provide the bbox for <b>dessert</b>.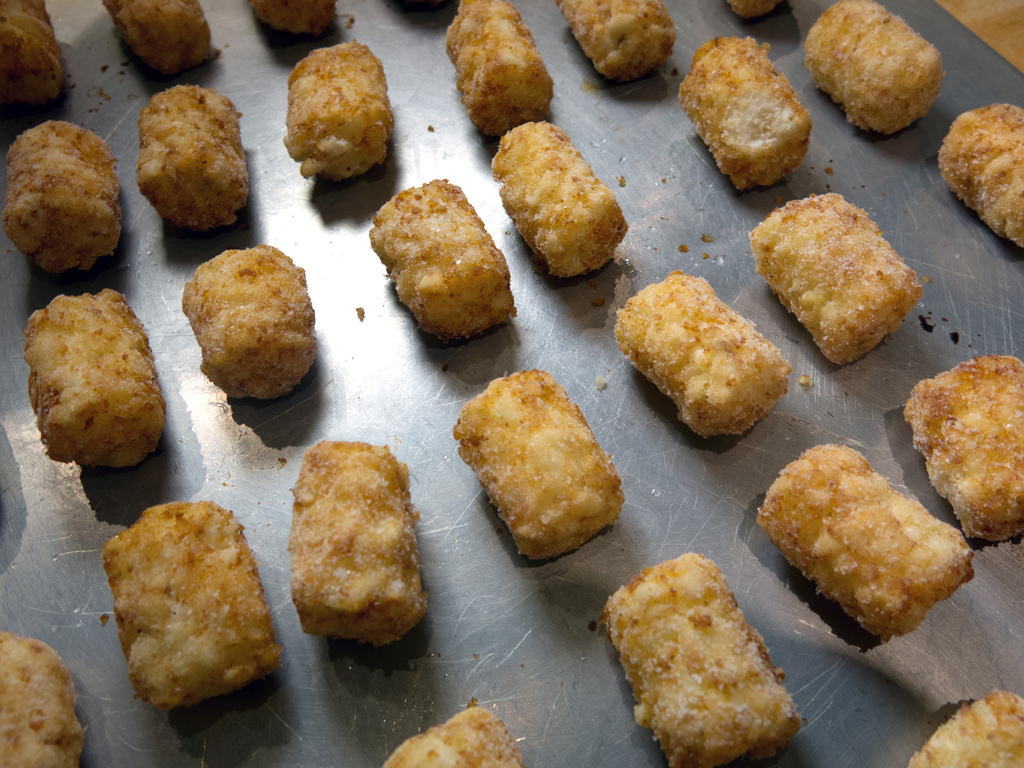
{"left": 0, "top": 0, "right": 74, "bottom": 102}.
